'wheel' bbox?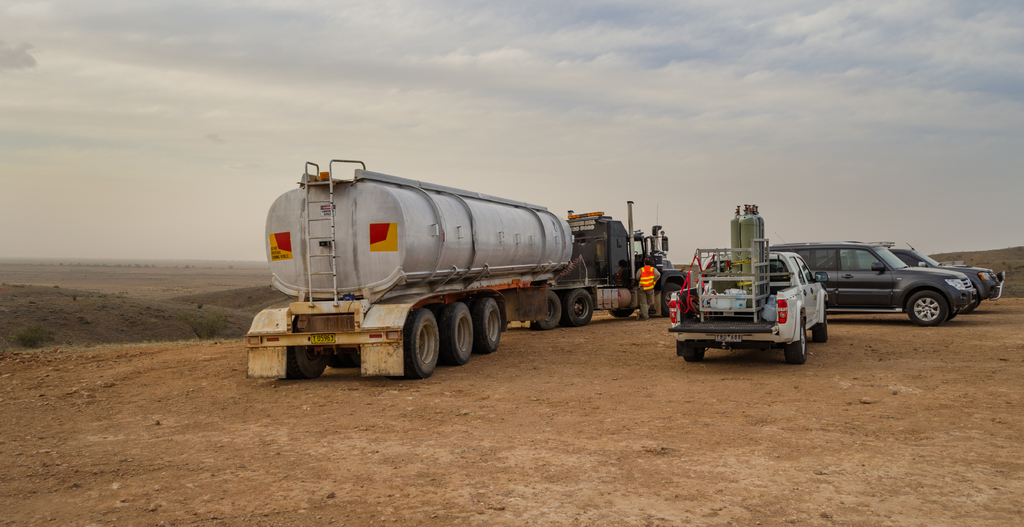
[x1=388, y1=302, x2=446, y2=369]
